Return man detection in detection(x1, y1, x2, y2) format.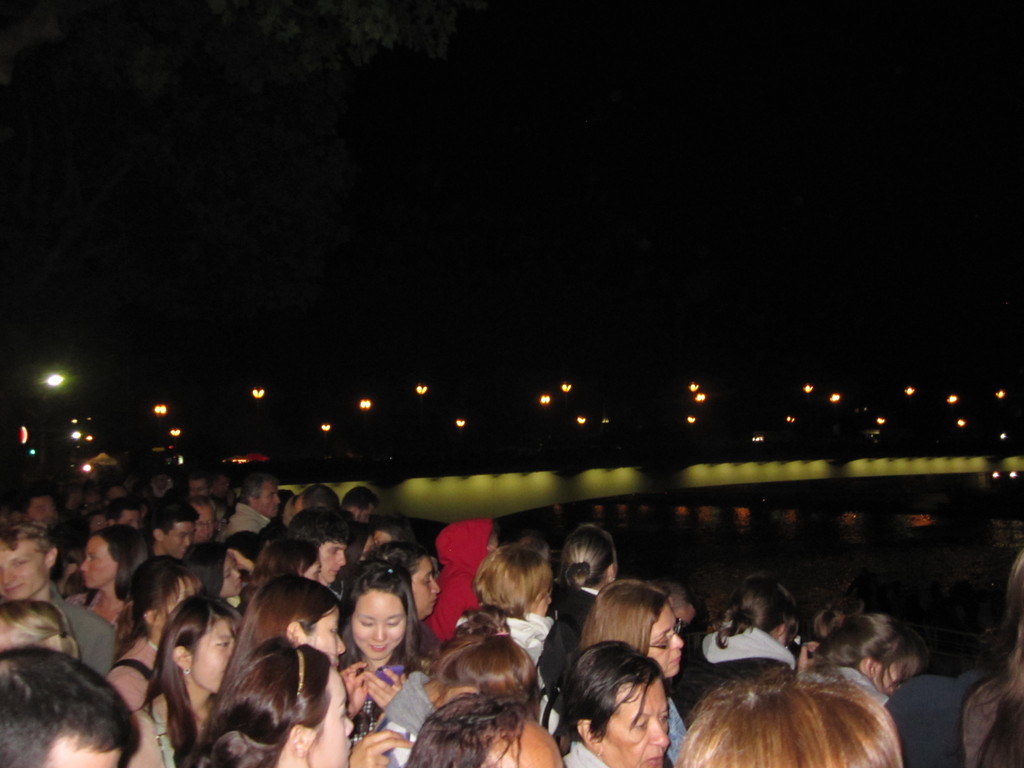
detection(0, 520, 118, 676).
